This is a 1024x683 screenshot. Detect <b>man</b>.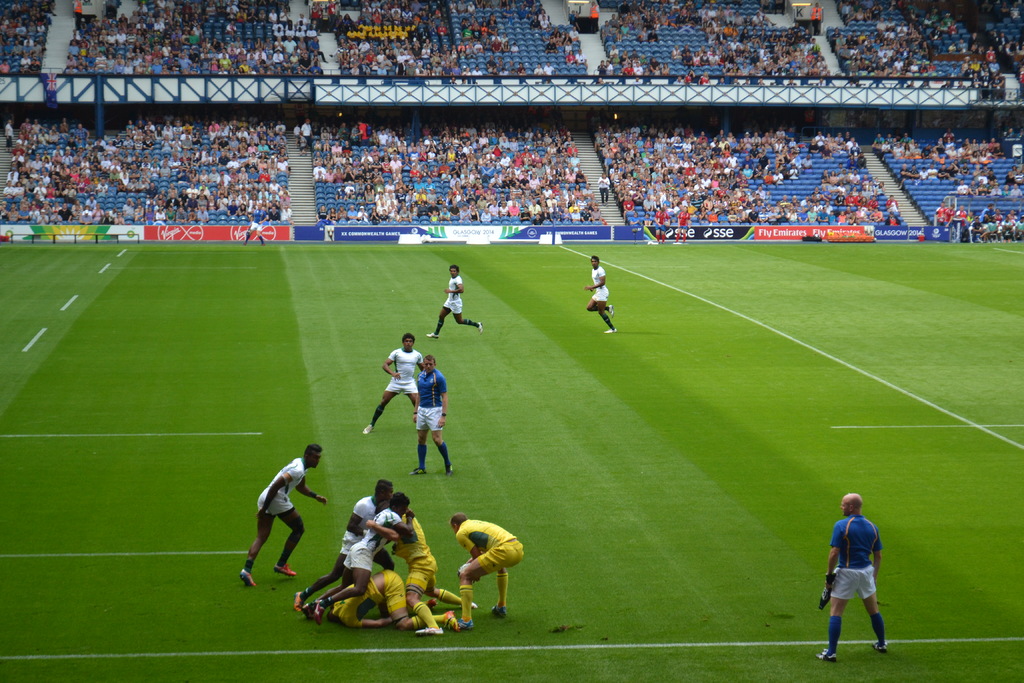
225 19 239 44.
